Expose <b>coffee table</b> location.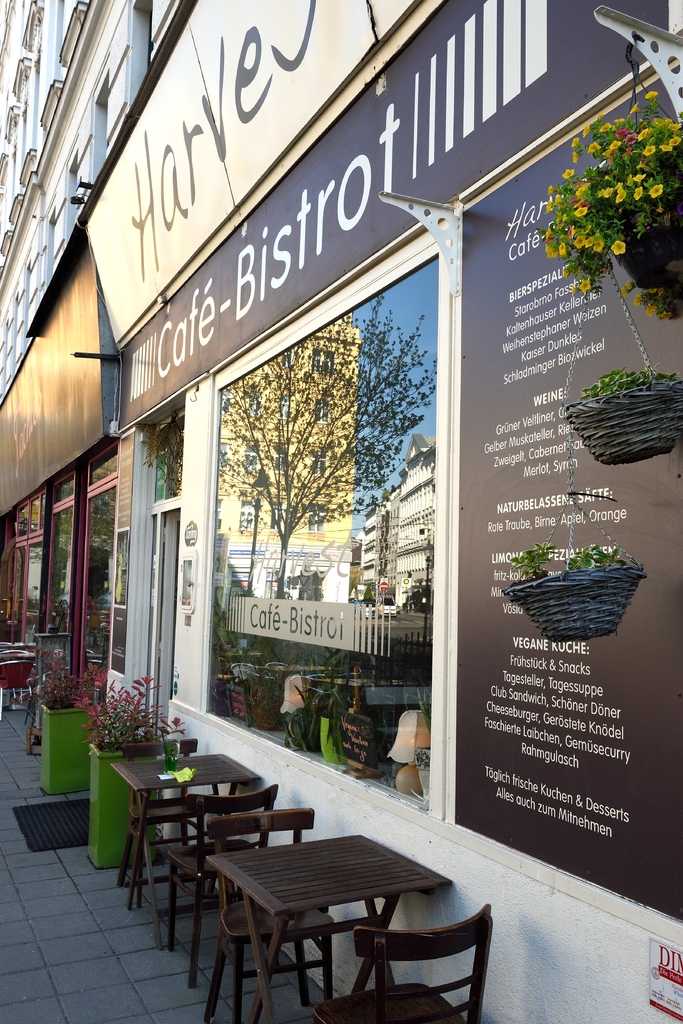
Exposed at locate(108, 742, 258, 917).
